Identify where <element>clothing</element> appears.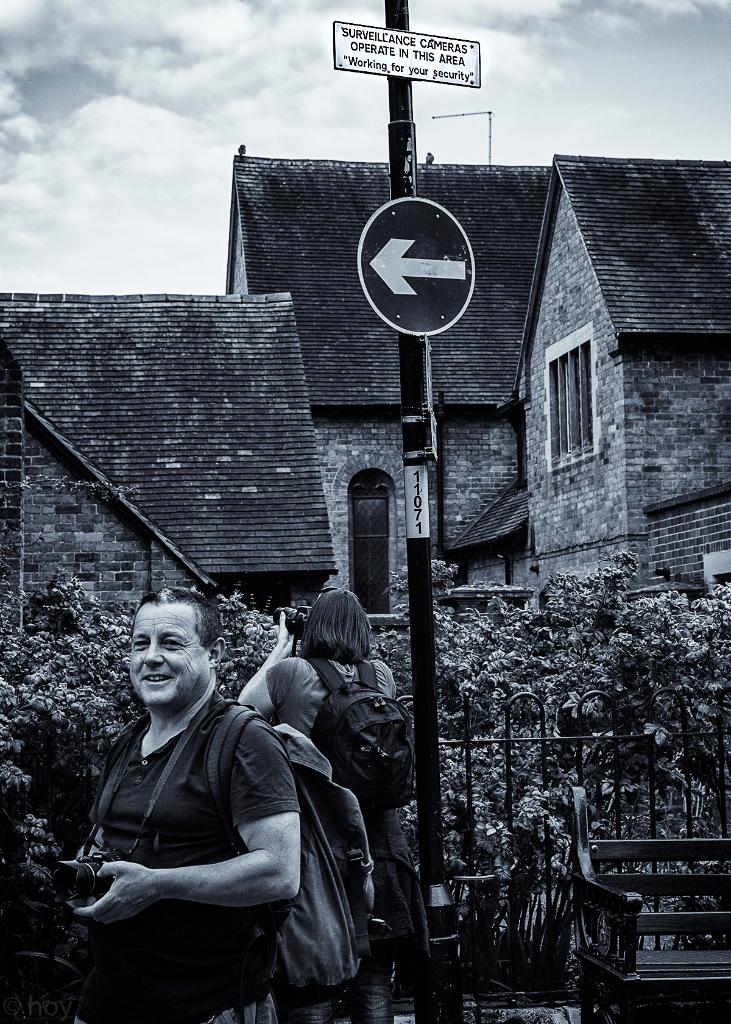
Appears at bbox=(260, 648, 417, 1023).
